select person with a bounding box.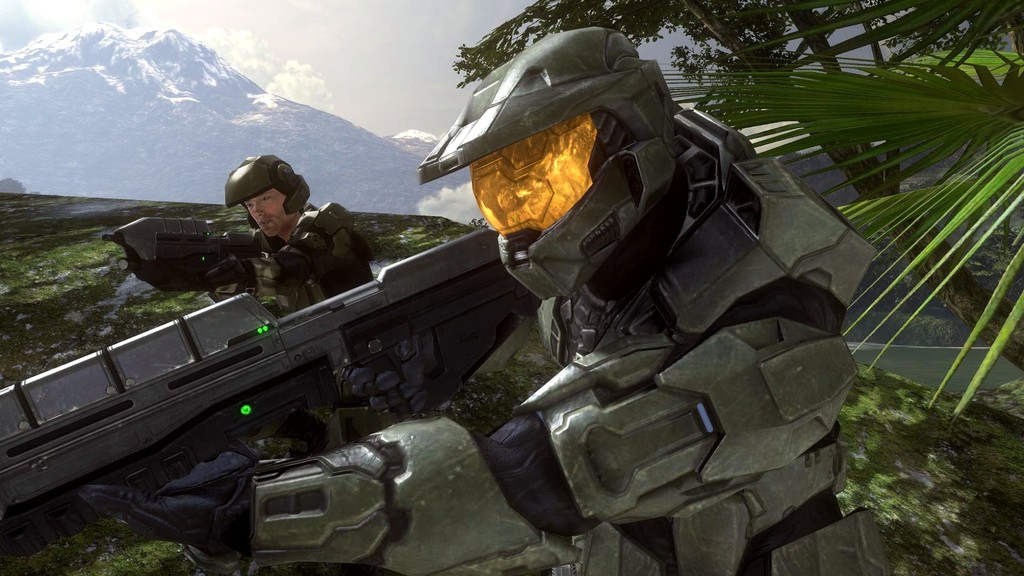
left=212, top=152, right=376, bottom=312.
